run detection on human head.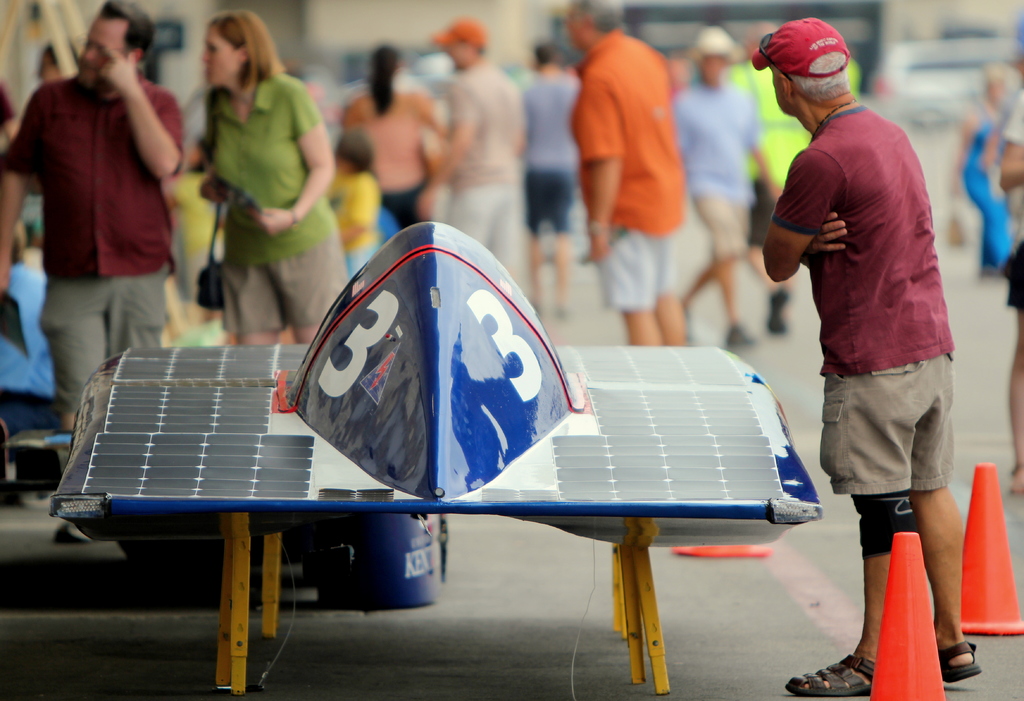
Result: {"left": 531, "top": 40, "right": 560, "bottom": 64}.
